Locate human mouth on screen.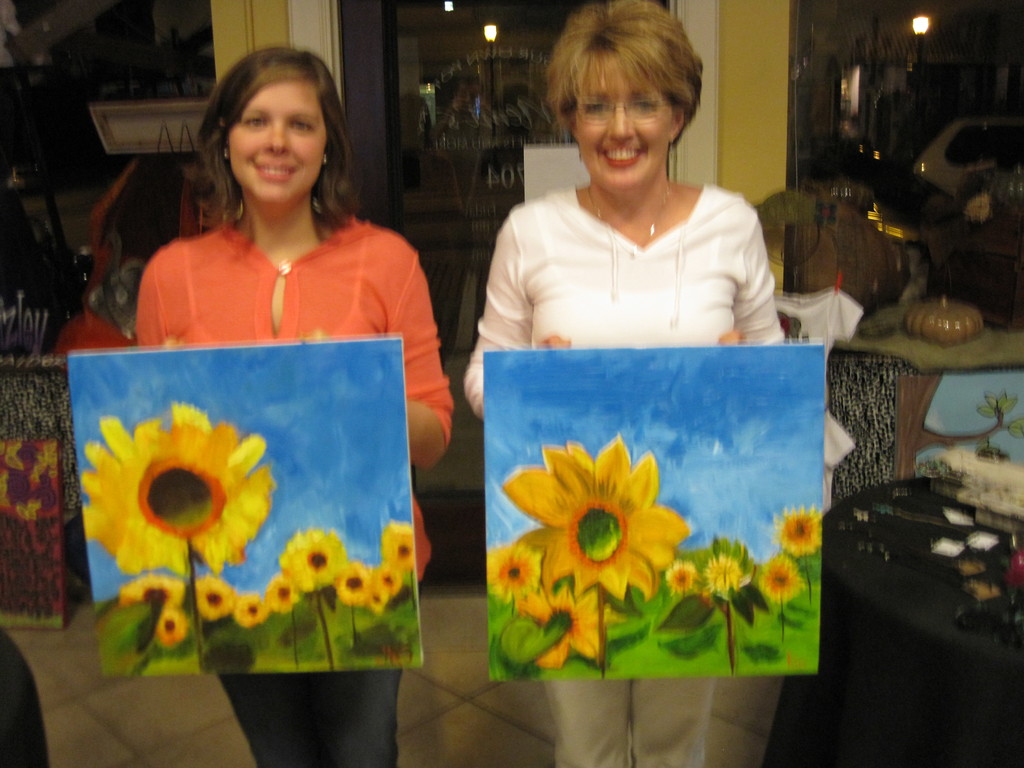
On screen at 599:143:645:172.
